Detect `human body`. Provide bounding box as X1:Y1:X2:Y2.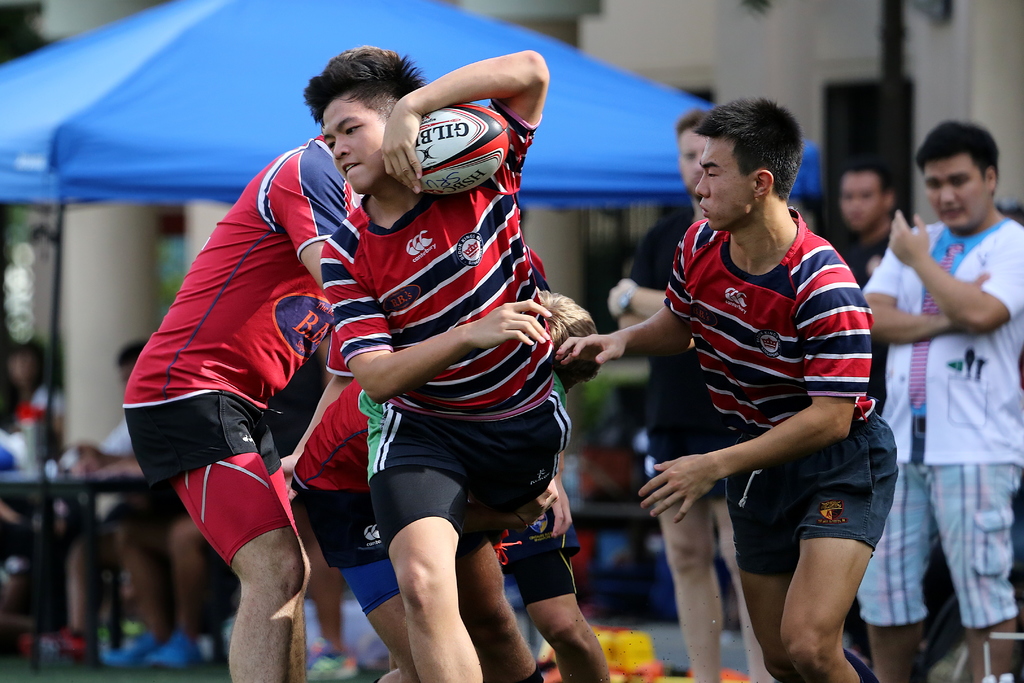
282:383:571:682.
